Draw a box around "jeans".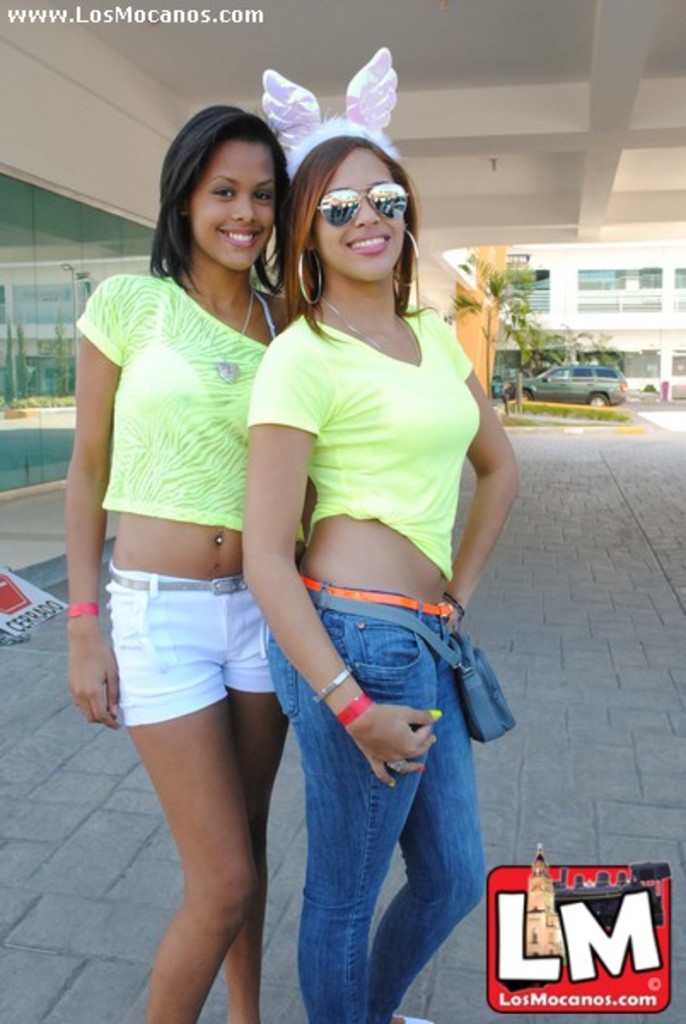
Rect(244, 633, 493, 1023).
